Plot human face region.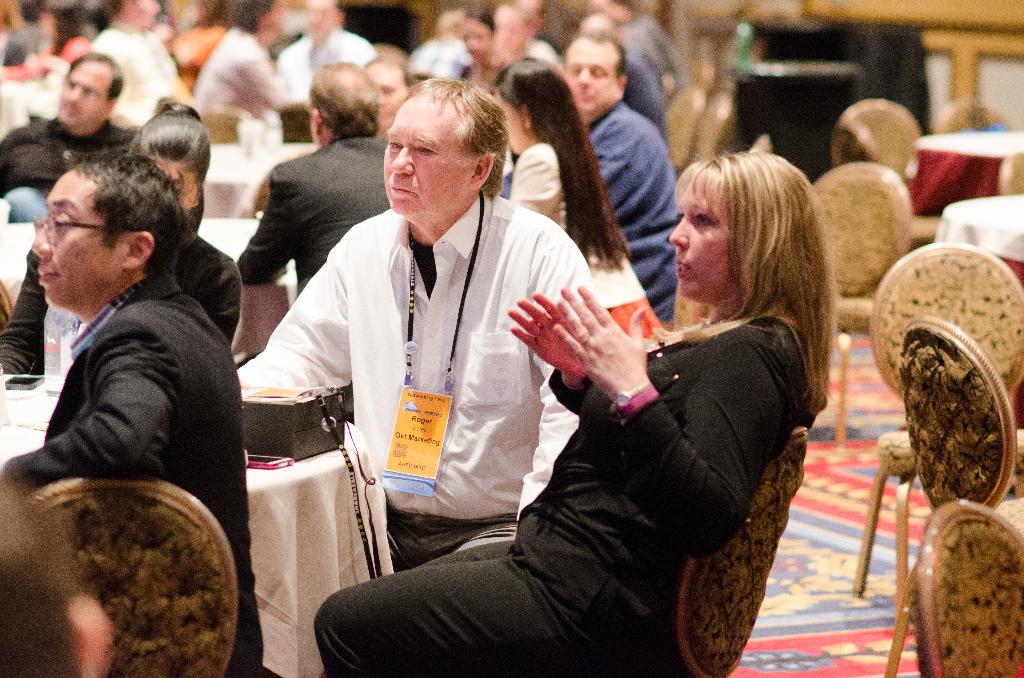
Plotted at {"x1": 381, "y1": 90, "x2": 469, "y2": 214}.
